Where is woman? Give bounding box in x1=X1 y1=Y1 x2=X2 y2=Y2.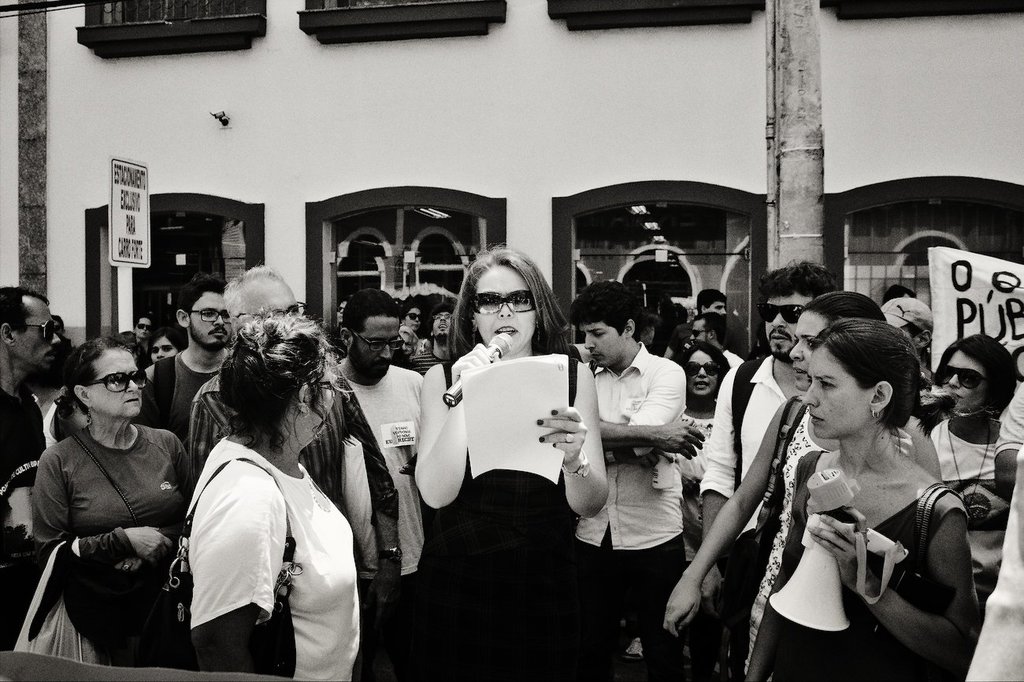
x1=181 y1=311 x2=360 y2=681.
